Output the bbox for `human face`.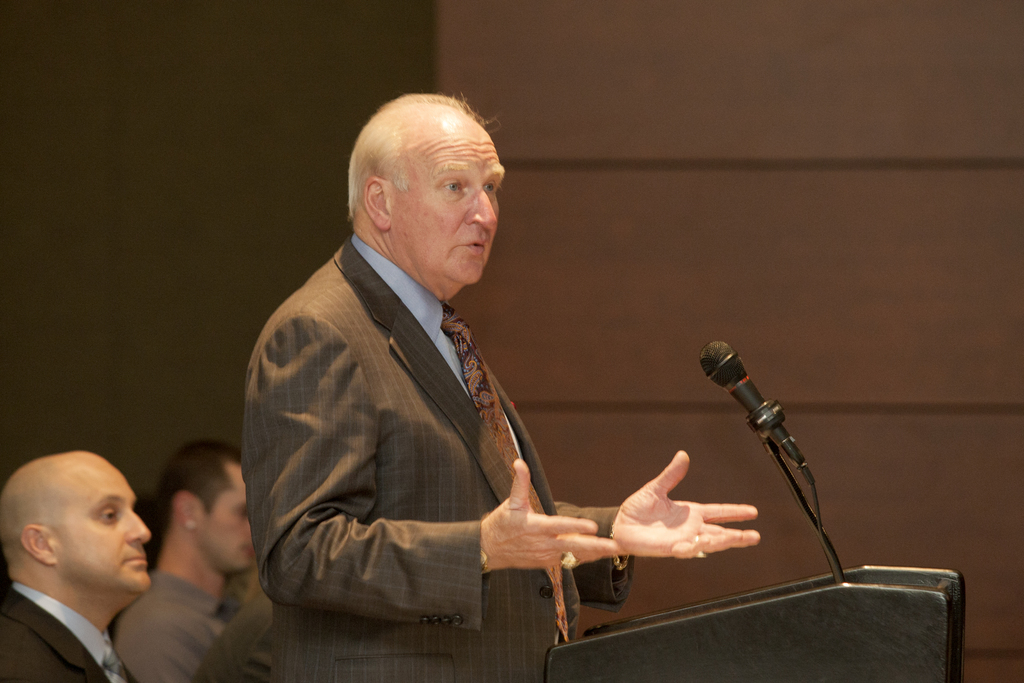
[42,456,145,604].
